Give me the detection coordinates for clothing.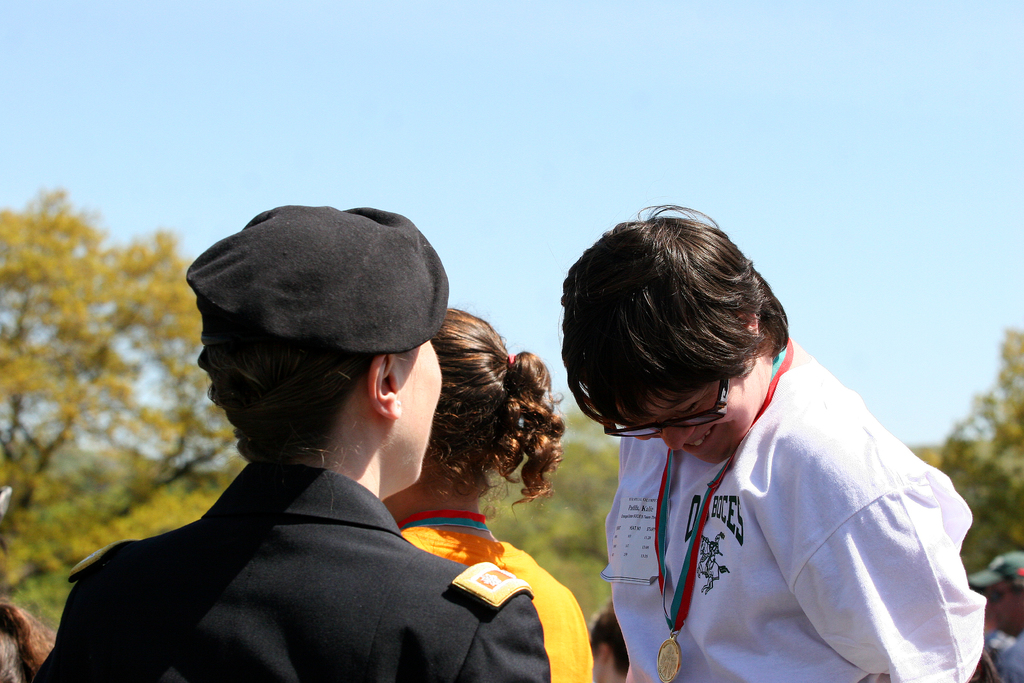
<region>391, 511, 593, 682</region>.
